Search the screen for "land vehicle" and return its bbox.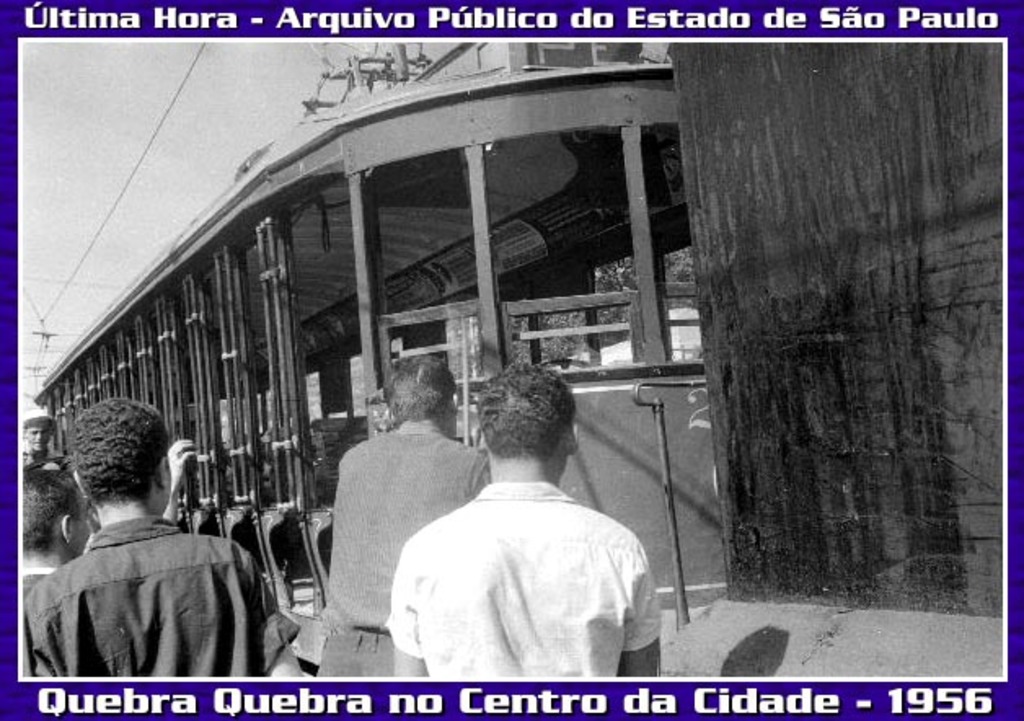
Found: left=31, top=36, right=713, bottom=662.
